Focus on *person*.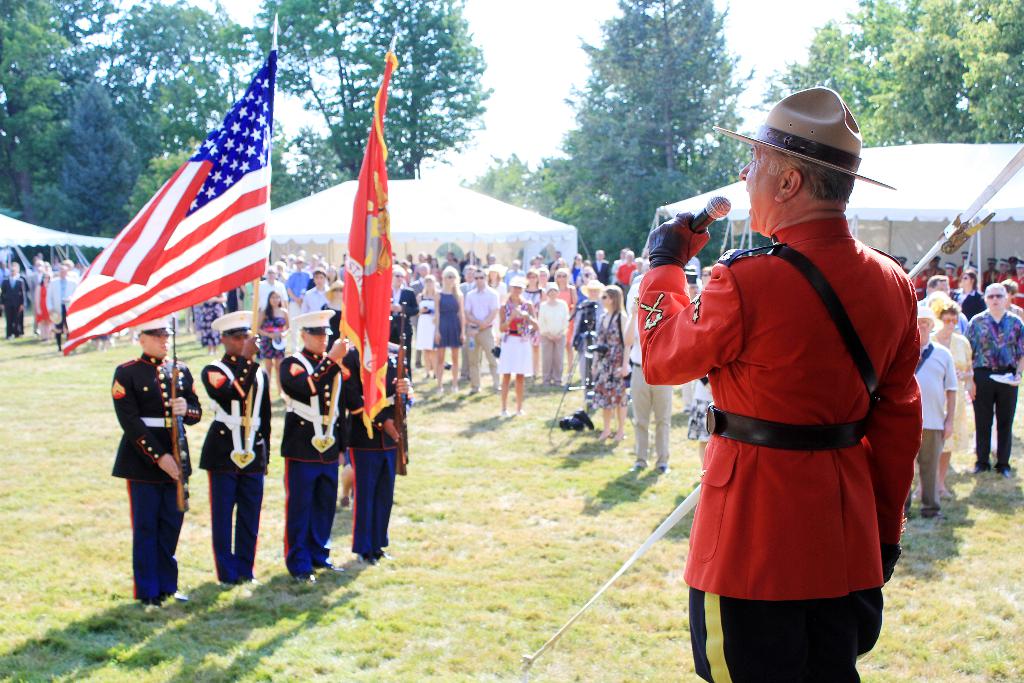
Focused at crop(51, 261, 83, 331).
